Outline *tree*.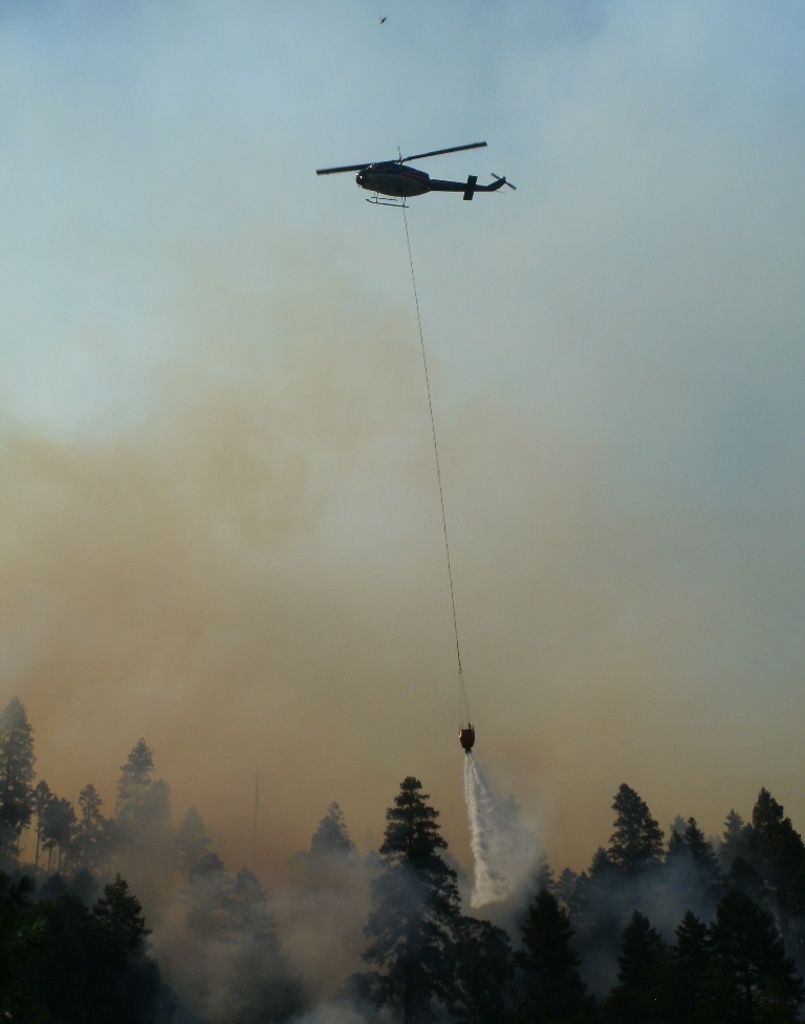
Outline: box(71, 785, 115, 874).
